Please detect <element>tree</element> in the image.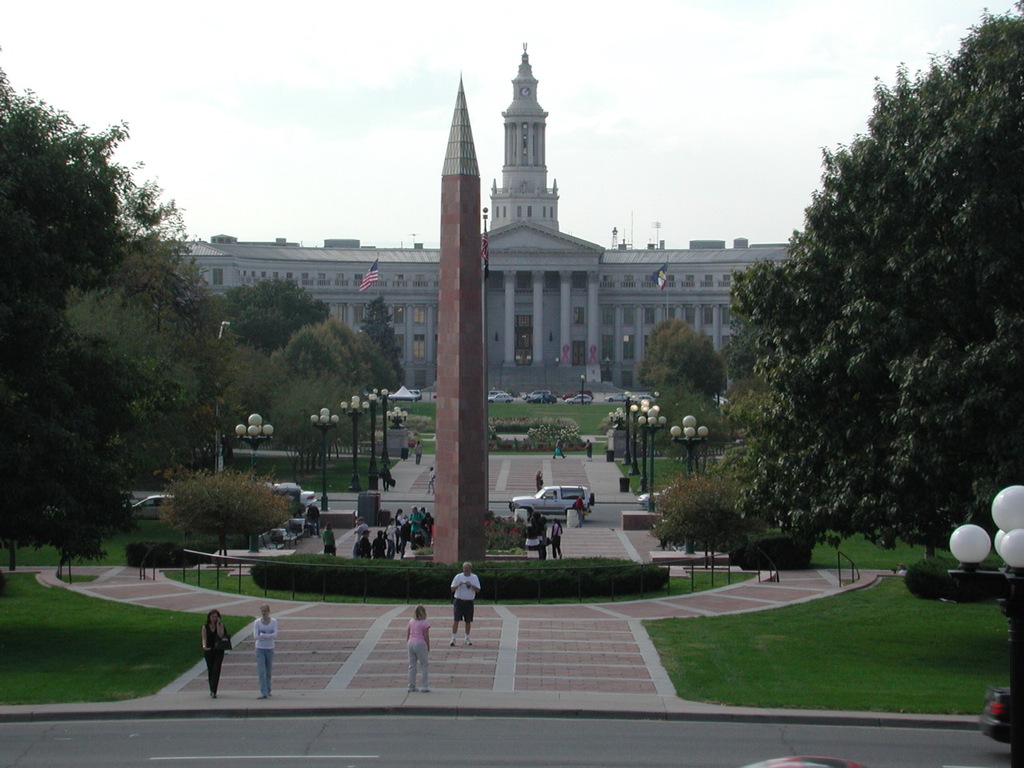
bbox(637, 315, 730, 415).
